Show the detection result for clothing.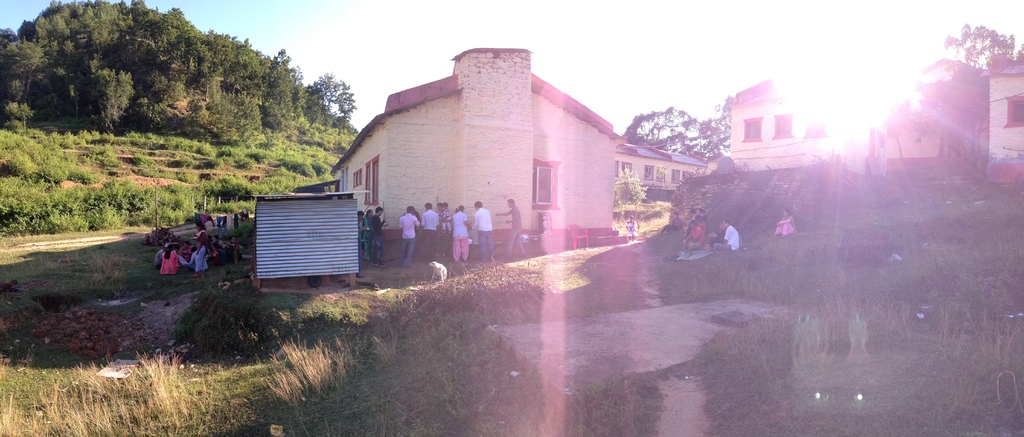
box=[362, 214, 369, 260].
